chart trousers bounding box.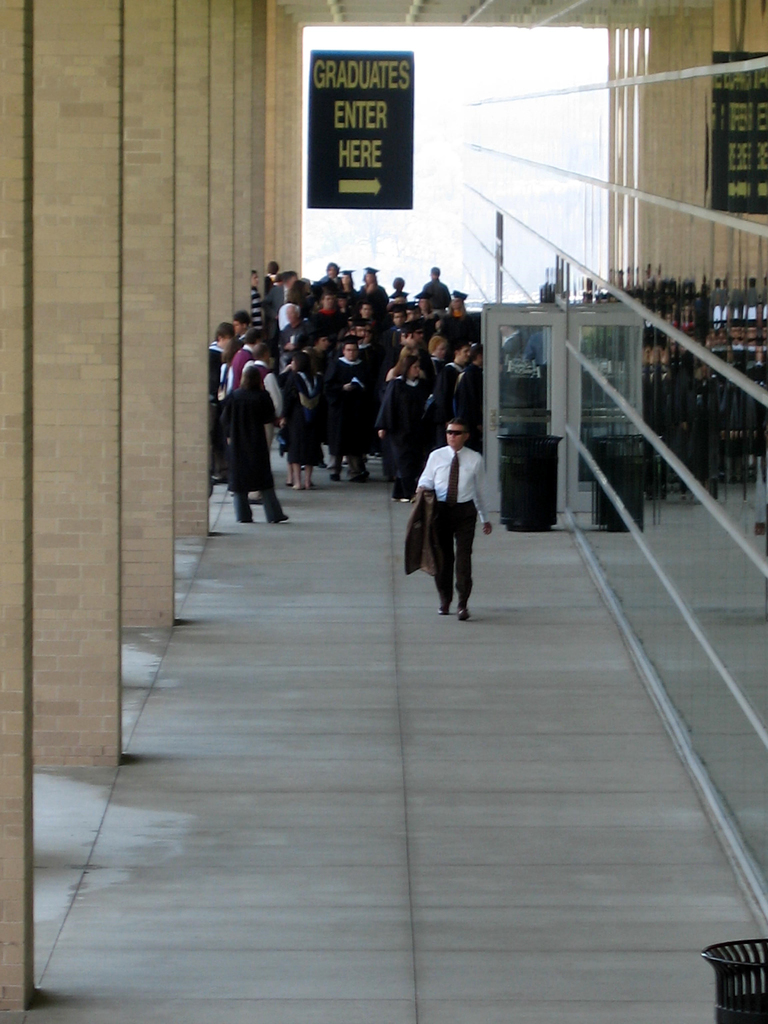
Charted: x1=324, y1=437, x2=369, y2=476.
